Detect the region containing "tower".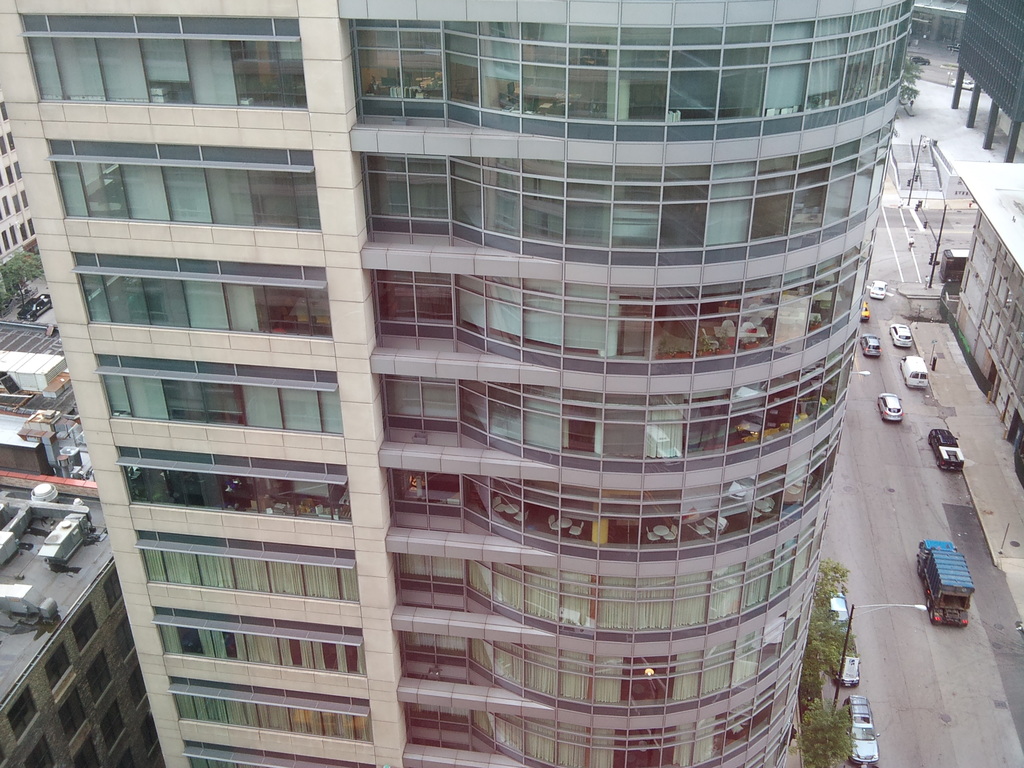
box=[1, 4, 1021, 765].
